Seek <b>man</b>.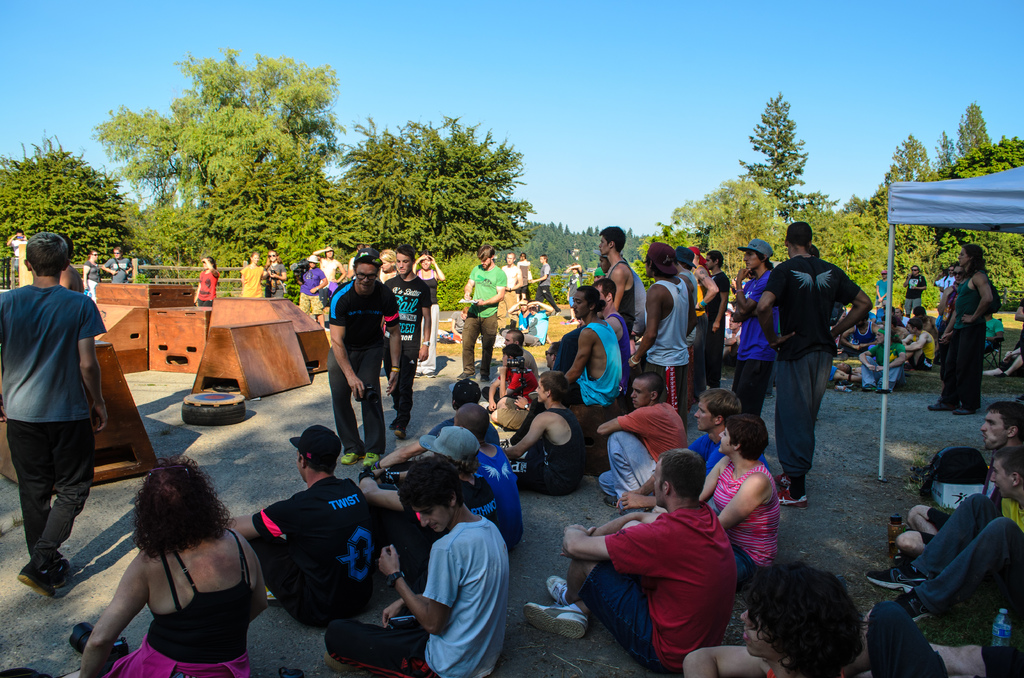
(900,264,926,317).
